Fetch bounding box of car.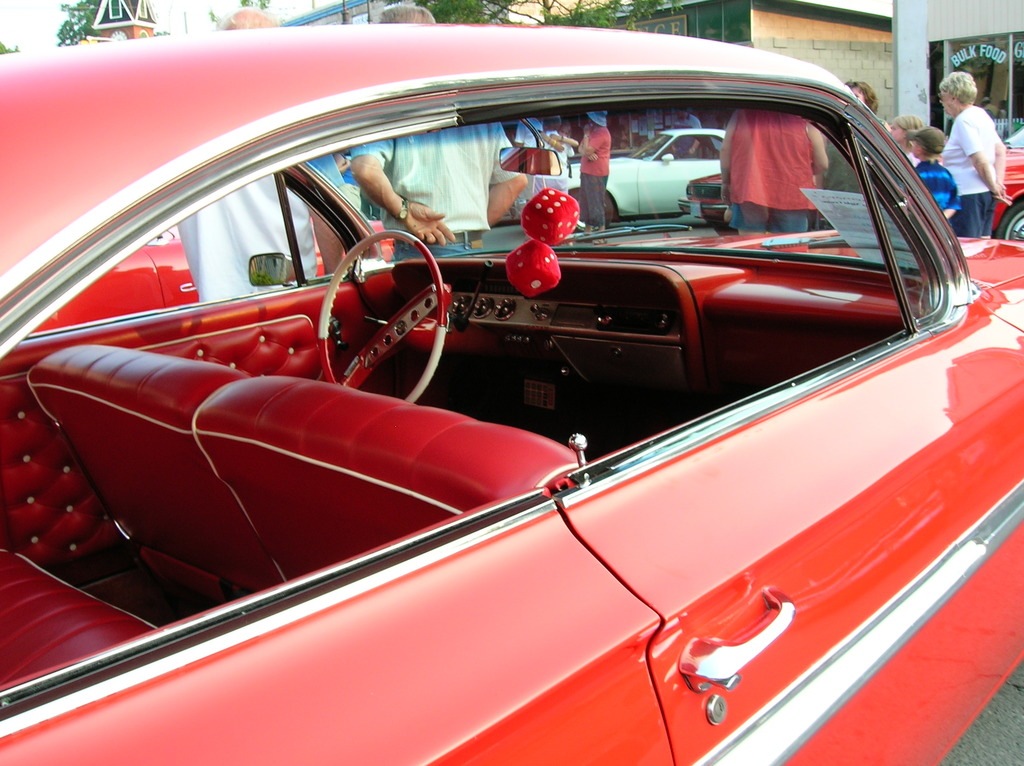
Bbox: (left=676, top=169, right=733, bottom=235).
